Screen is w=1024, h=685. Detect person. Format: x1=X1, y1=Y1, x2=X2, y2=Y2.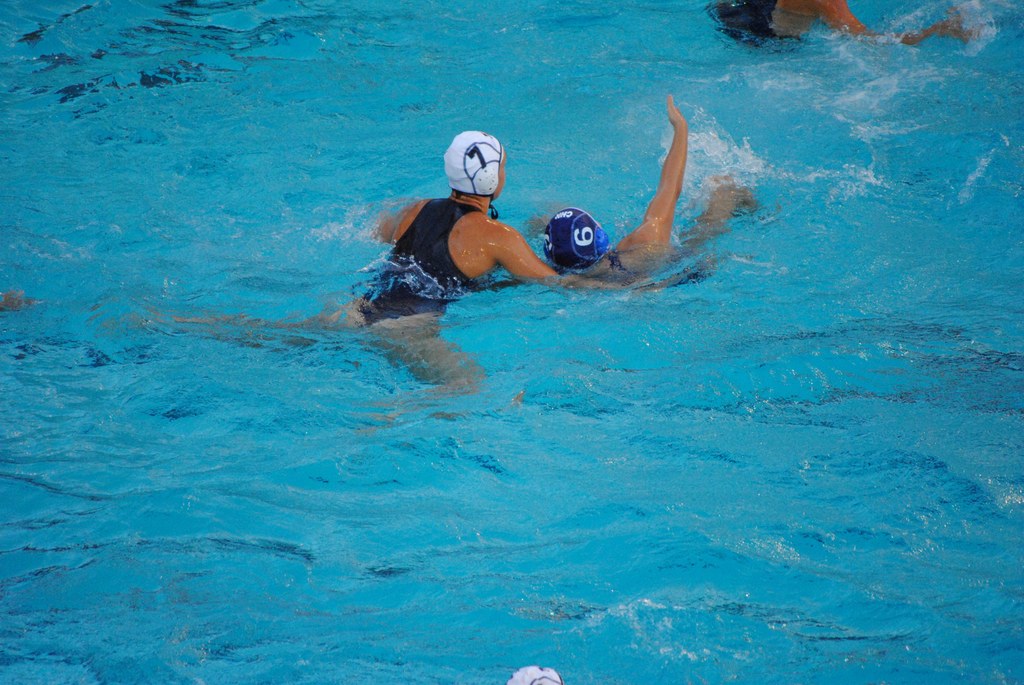
x1=712, y1=0, x2=975, y2=53.
